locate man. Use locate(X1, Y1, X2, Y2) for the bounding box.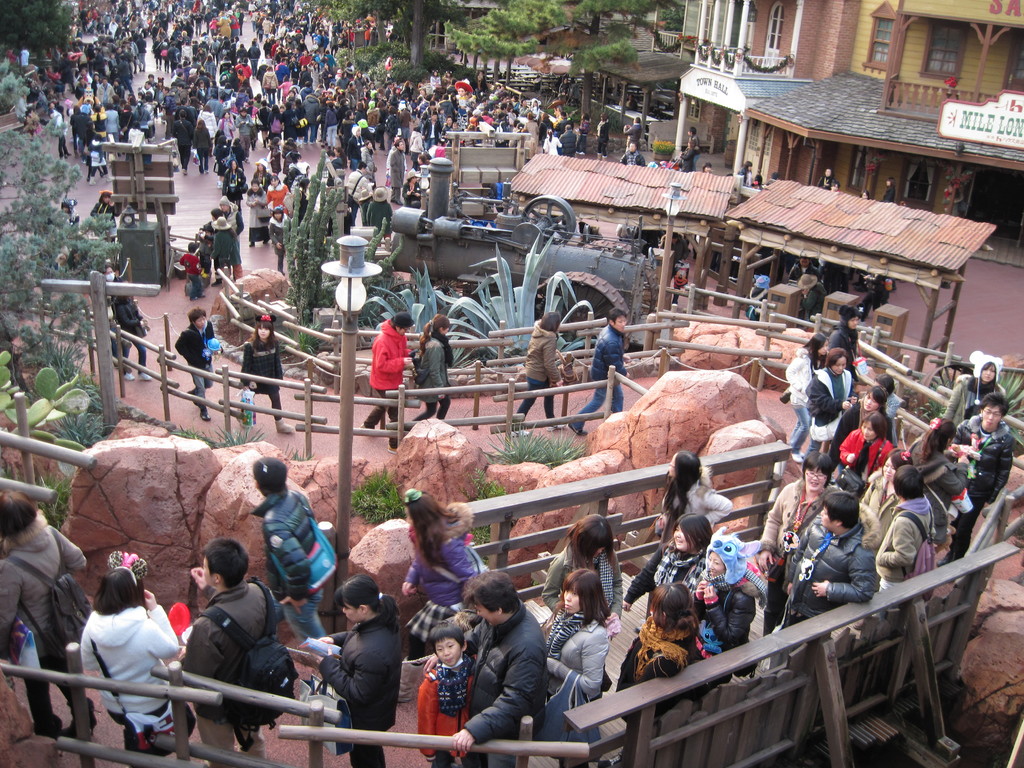
locate(618, 138, 650, 167).
